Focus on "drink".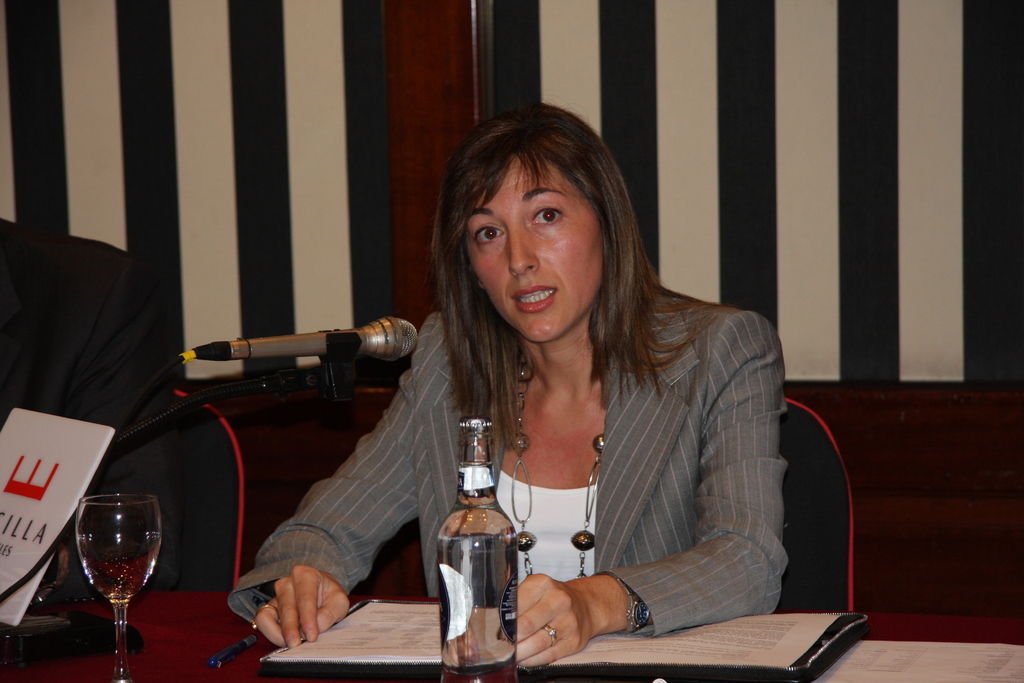
Focused at x1=447 y1=443 x2=526 y2=662.
